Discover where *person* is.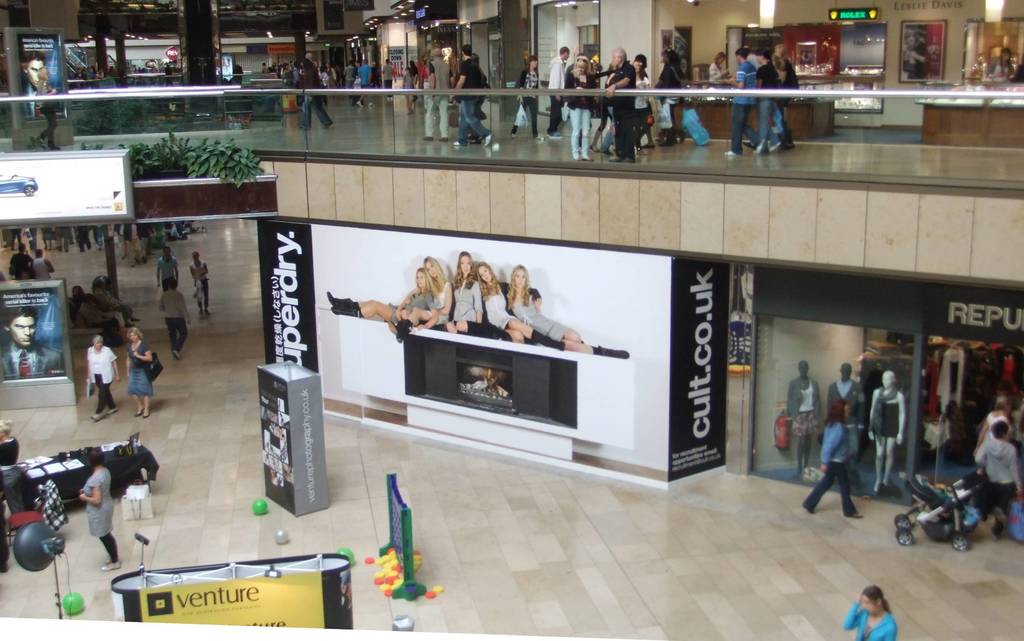
Discovered at {"left": 124, "top": 316, "right": 156, "bottom": 418}.
